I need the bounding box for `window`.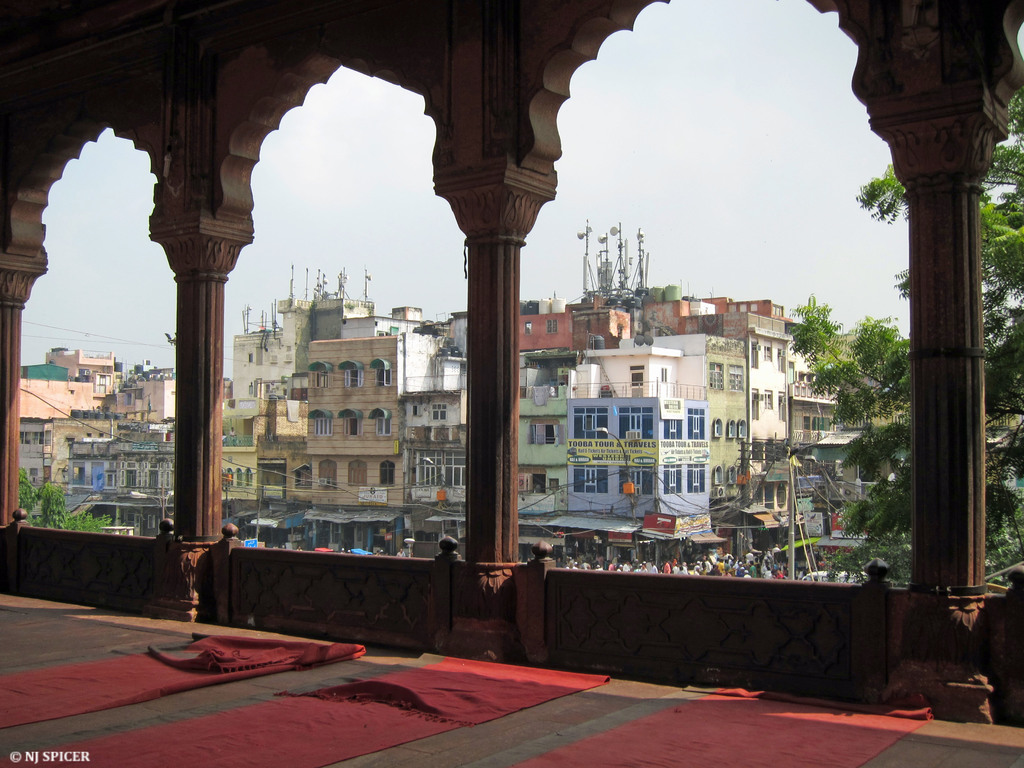
Here it is: box(315, 413, 331, 436).
